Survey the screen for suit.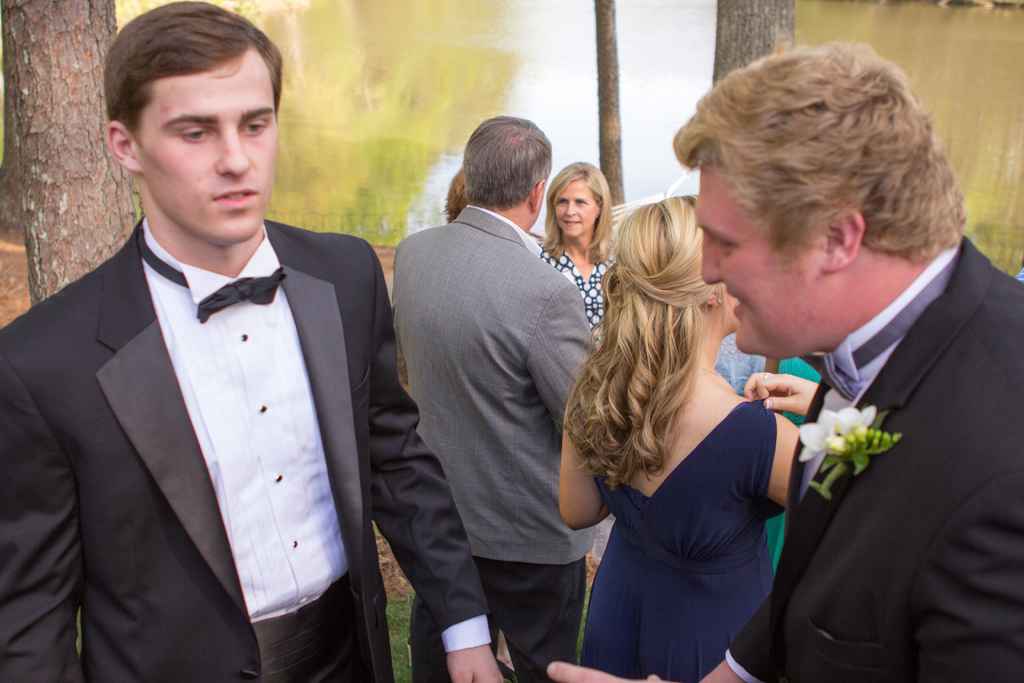
Survey found: box=[728, 236, 1023, 682].
